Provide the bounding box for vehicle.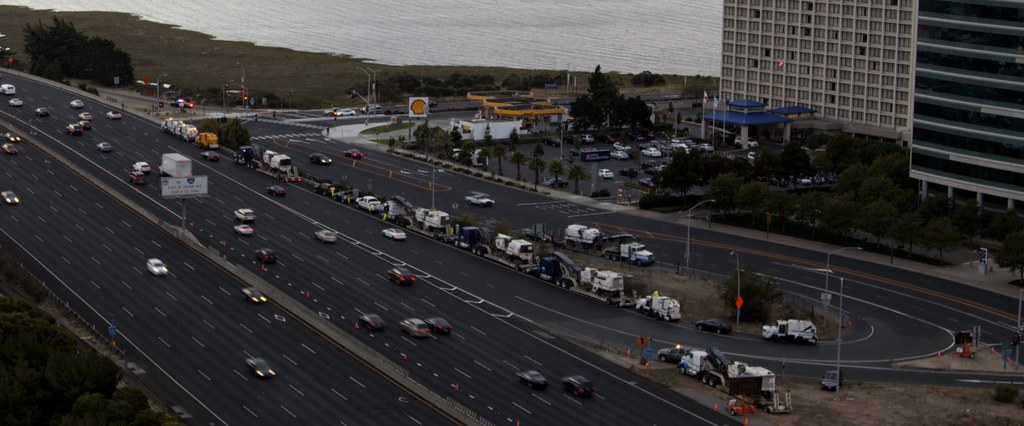
(68,123,89,140).
